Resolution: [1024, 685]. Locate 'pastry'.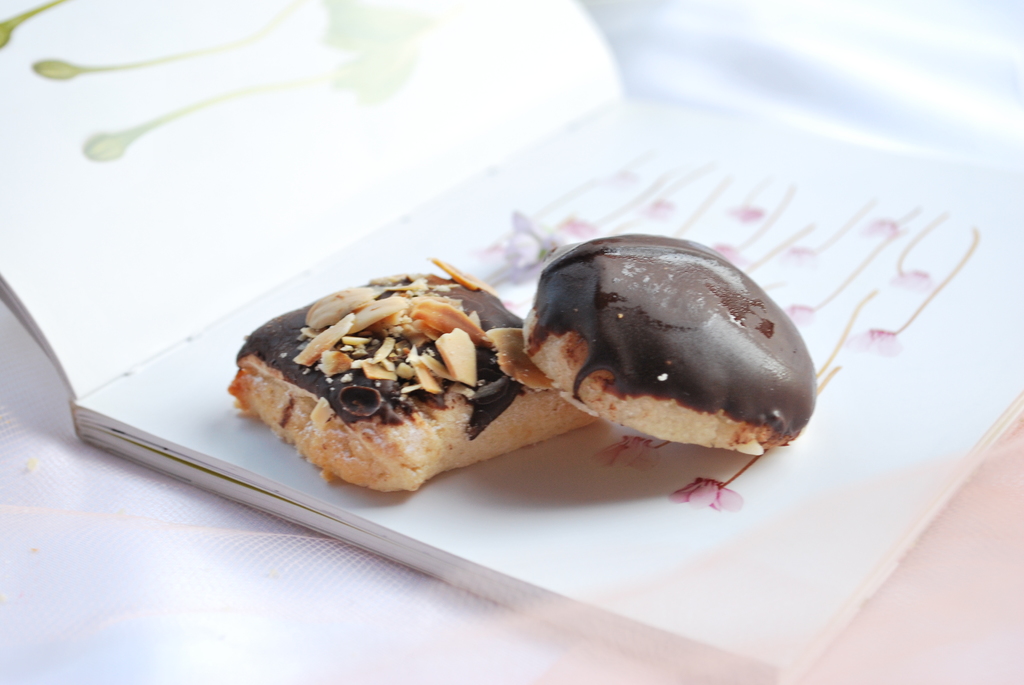
l=217, t=279, r=563, b=494.
